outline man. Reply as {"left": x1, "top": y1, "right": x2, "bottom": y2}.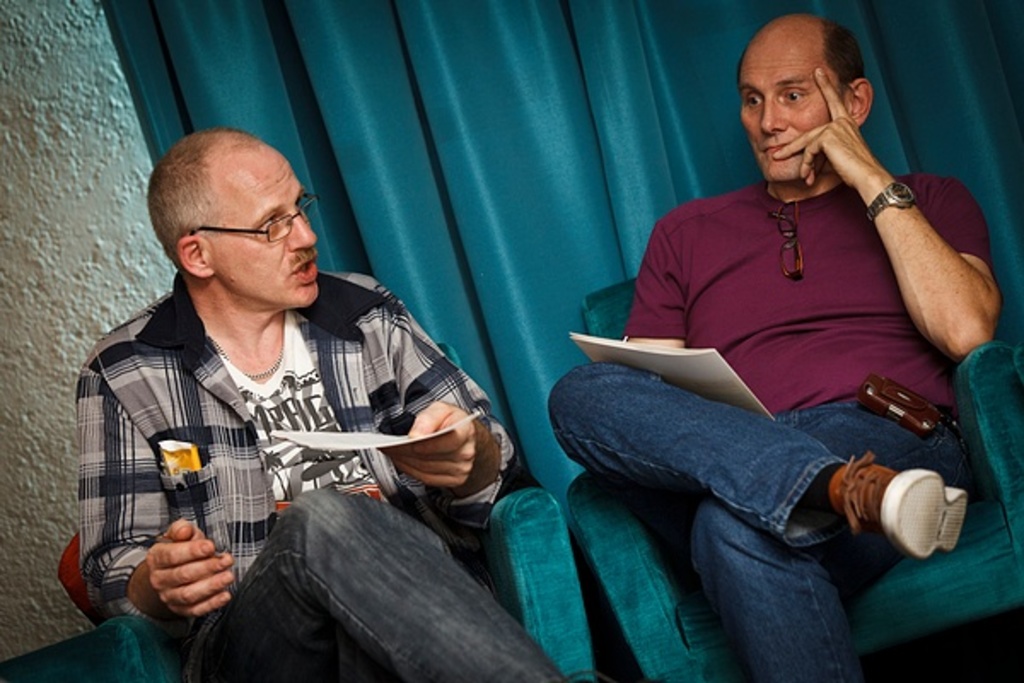
{"left": 75, "top": 130, "right": 560, "bottom": 681}.
